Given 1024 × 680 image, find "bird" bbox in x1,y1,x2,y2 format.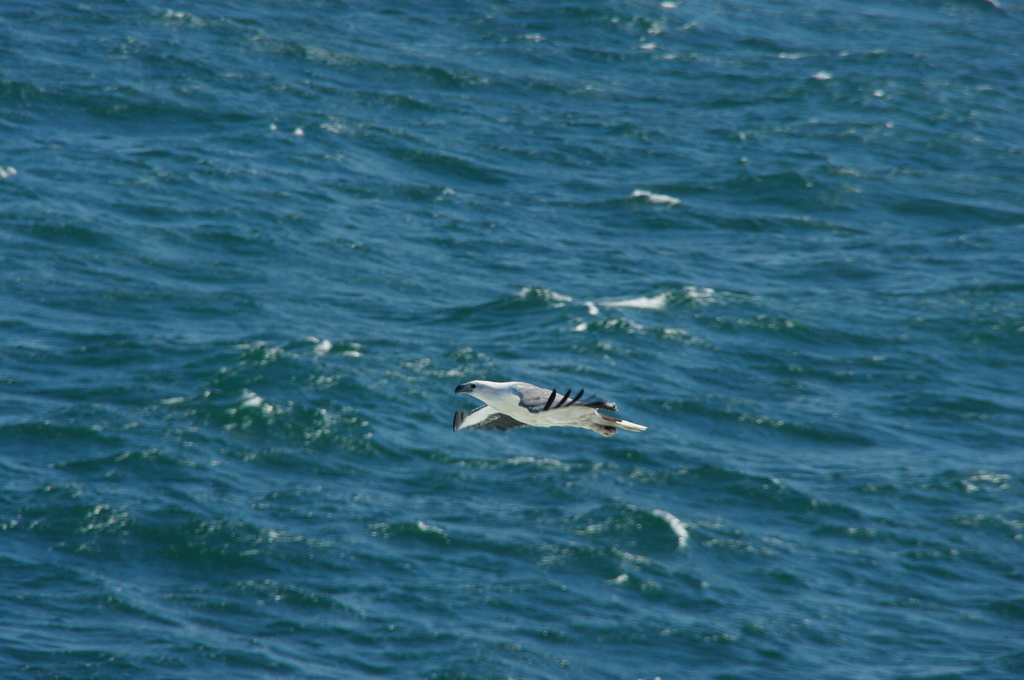
456,369,636,442.
